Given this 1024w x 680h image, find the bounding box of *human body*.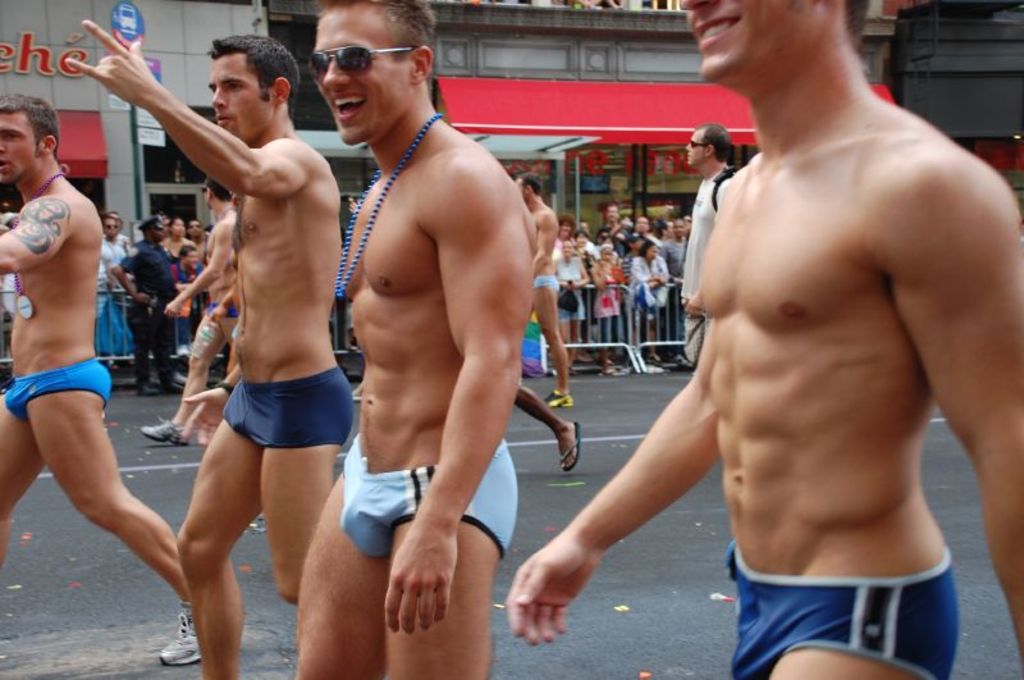
(x1=96, y1=197, x2=120, y2=382).
